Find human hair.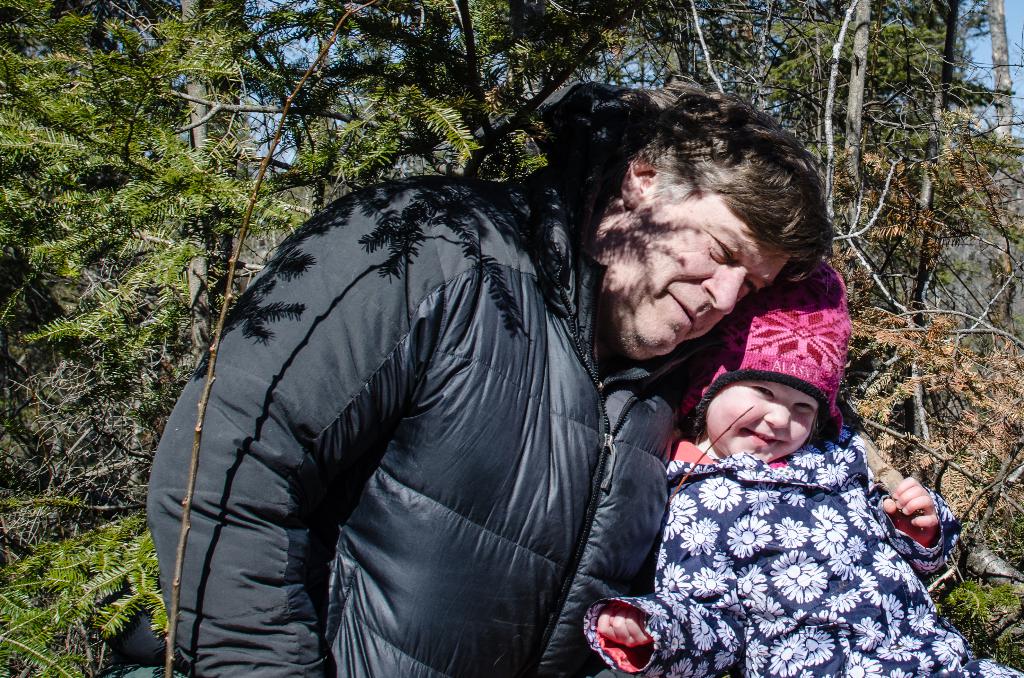
rect(602, 78, 839, 290).
